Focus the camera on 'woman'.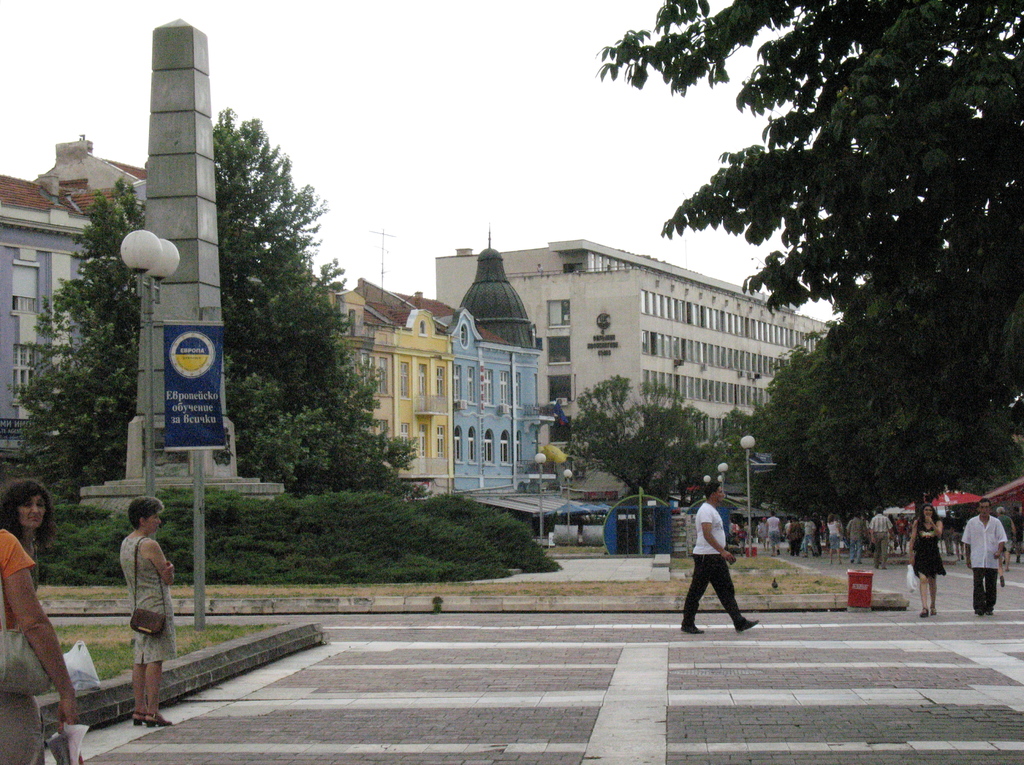
Focus region: 116 495 175 725.
